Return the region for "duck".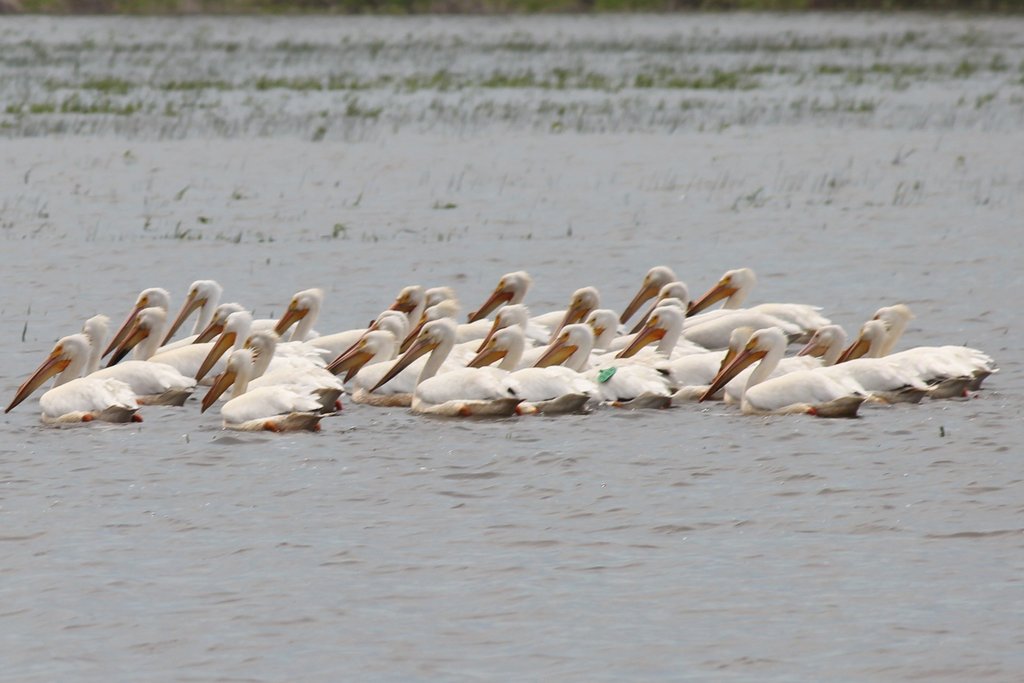
(391, 280, 417, 317).
